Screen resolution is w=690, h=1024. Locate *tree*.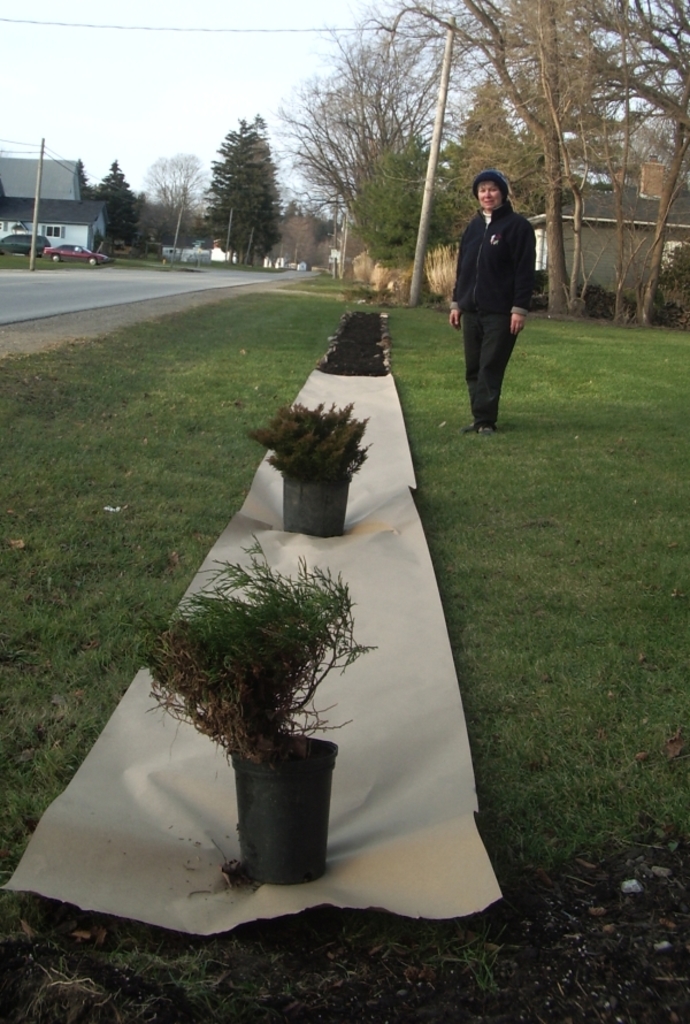
bbox(277, 47, 470, 236).
